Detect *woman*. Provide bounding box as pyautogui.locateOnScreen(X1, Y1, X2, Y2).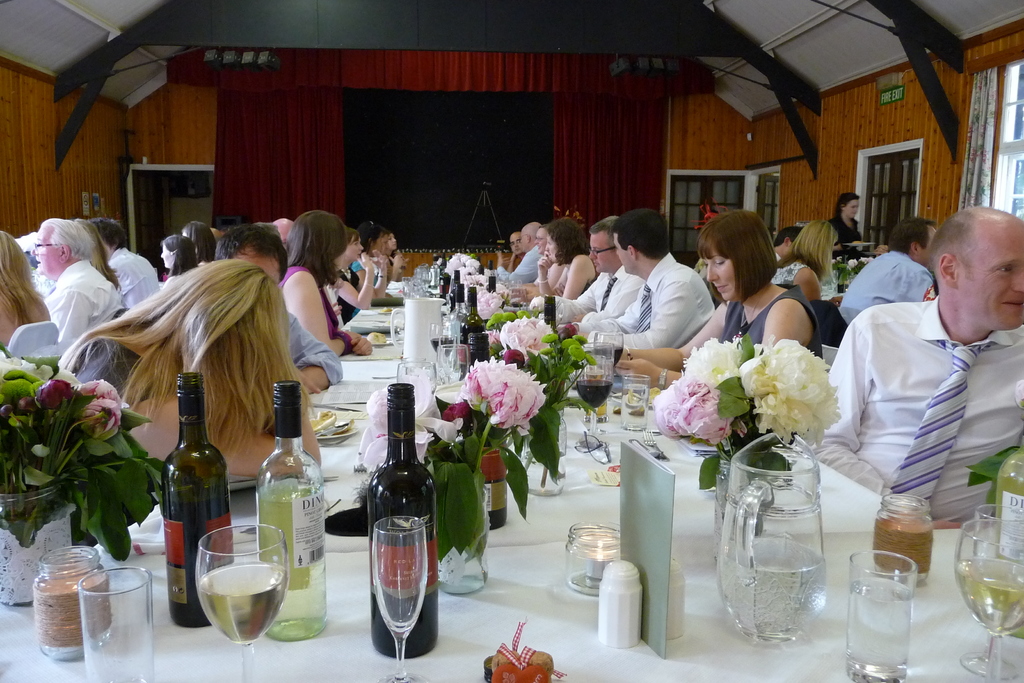
pyautogui.locateOnScreen(55, 259, 323, 480).
